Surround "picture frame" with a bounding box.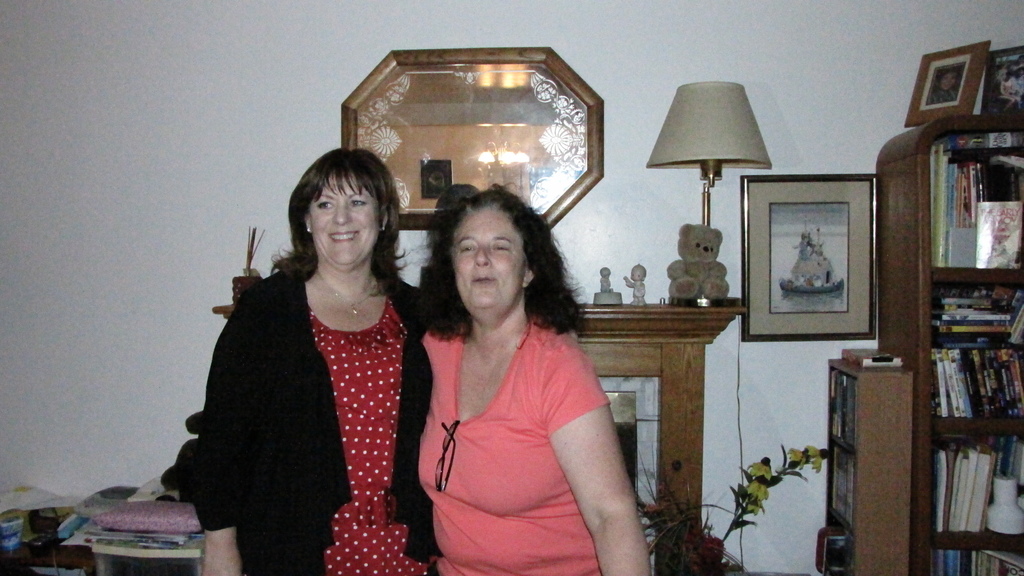
(744, 175, 874, 342).
